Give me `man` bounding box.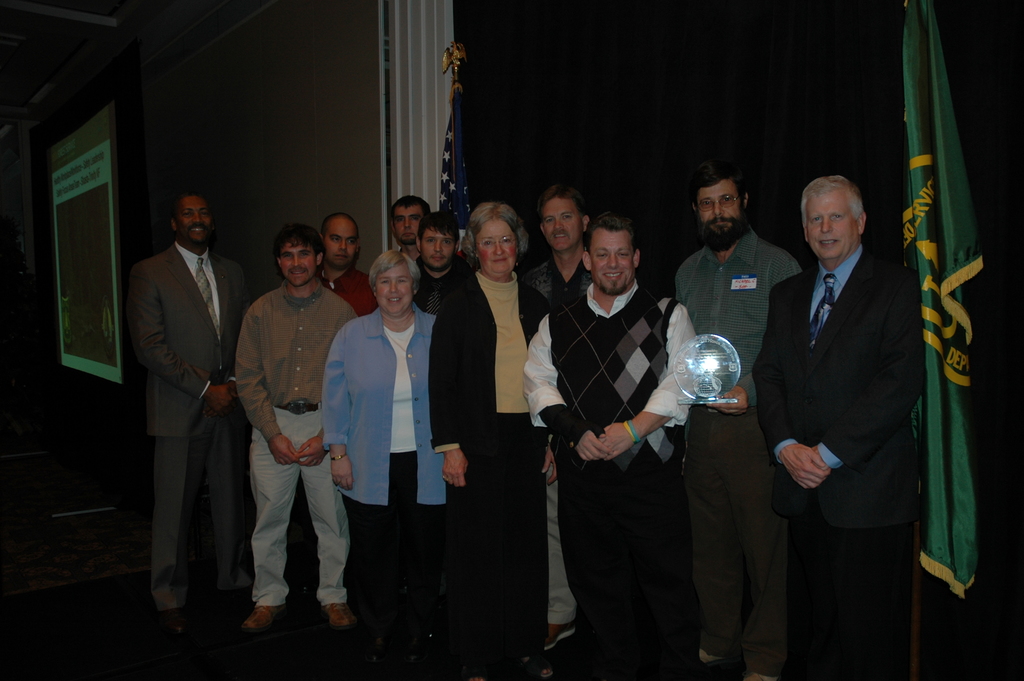
(412,211,472,308).
